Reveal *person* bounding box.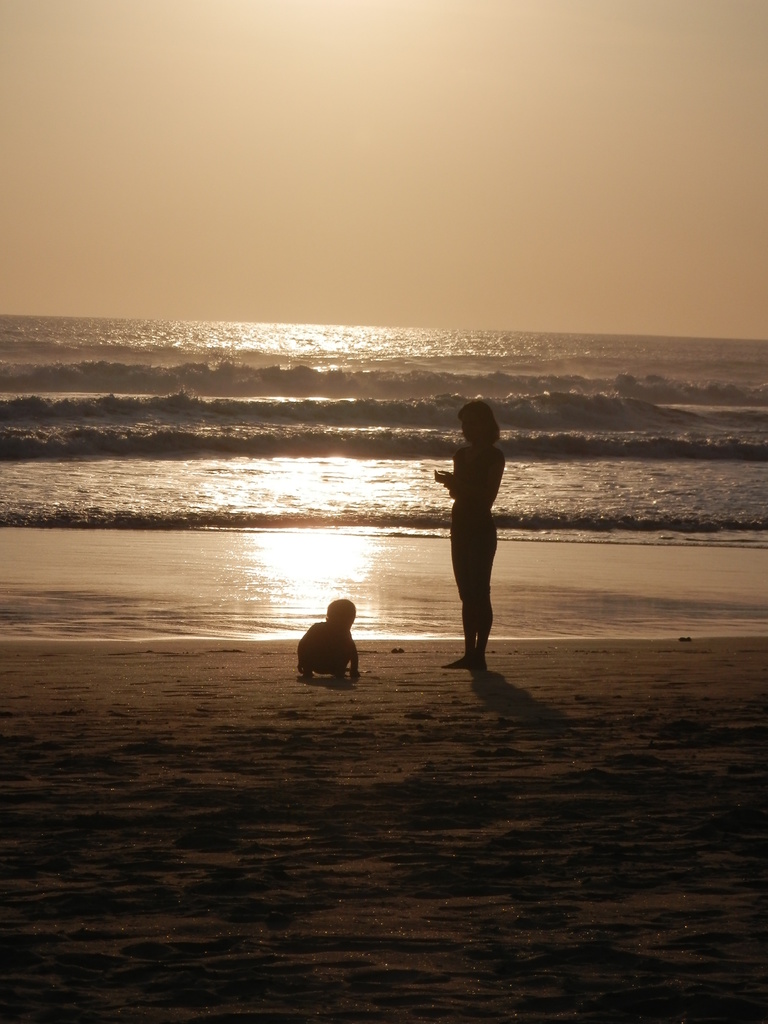
Revealed: (436,366,529,650).
